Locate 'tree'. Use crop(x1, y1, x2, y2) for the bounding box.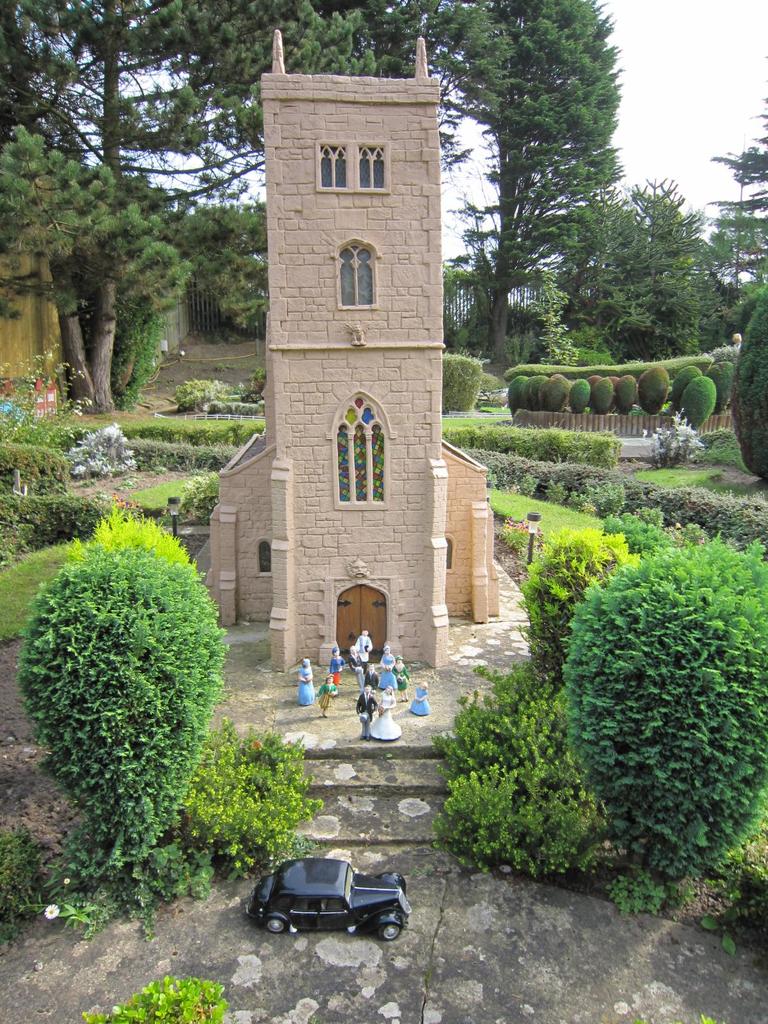
crop(693, 58, 767, 317).
